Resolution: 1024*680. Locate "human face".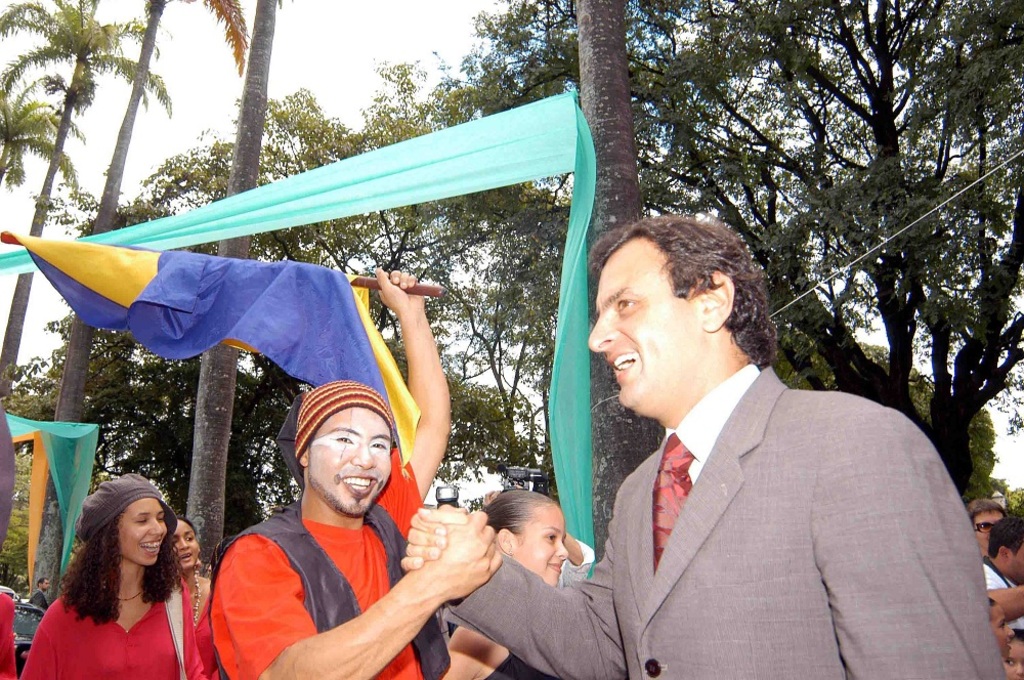
bbox=(968, 509, 1004, 549).
